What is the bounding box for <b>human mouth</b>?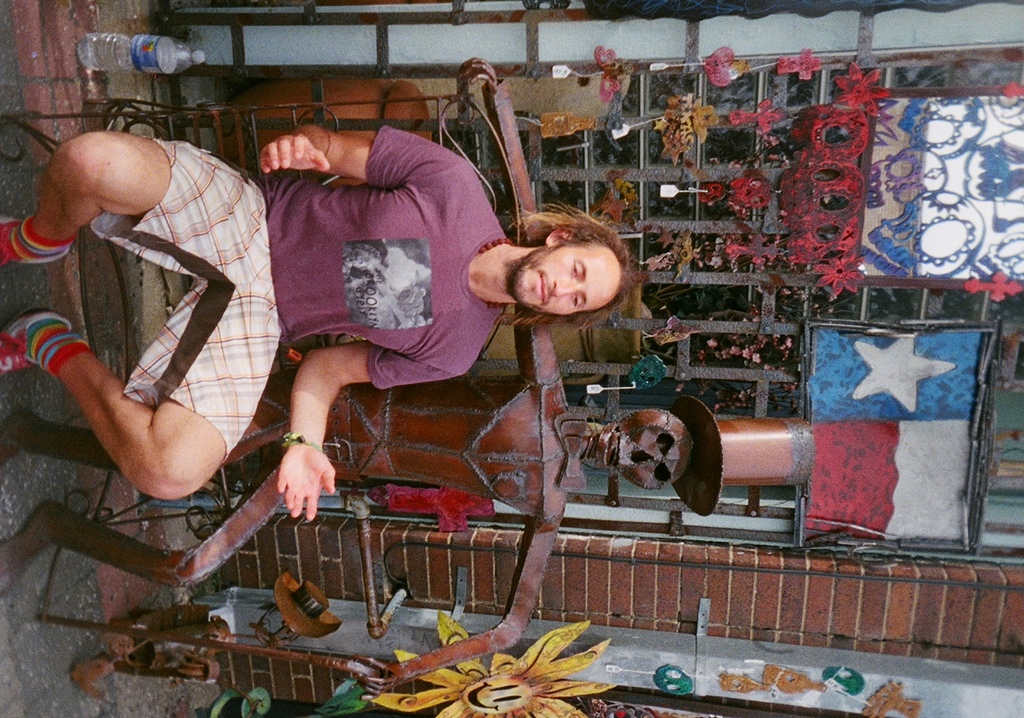
{"left": 531, "top": 270, "right": 550, "bottom": 310}.
